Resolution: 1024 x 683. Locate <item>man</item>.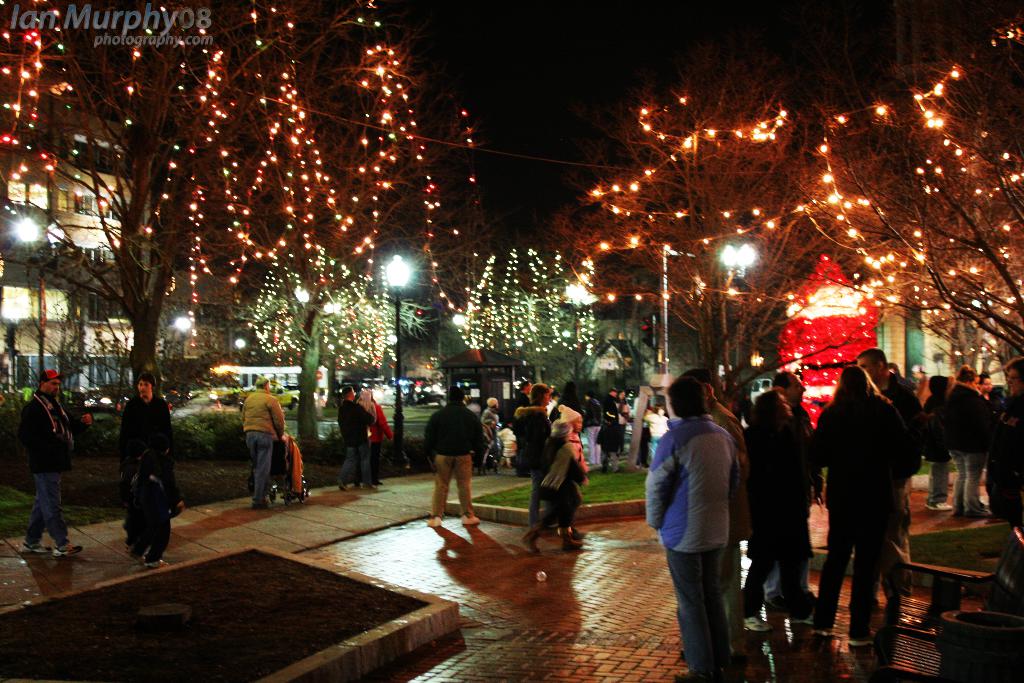
crop(524, 383, 588, 542).
